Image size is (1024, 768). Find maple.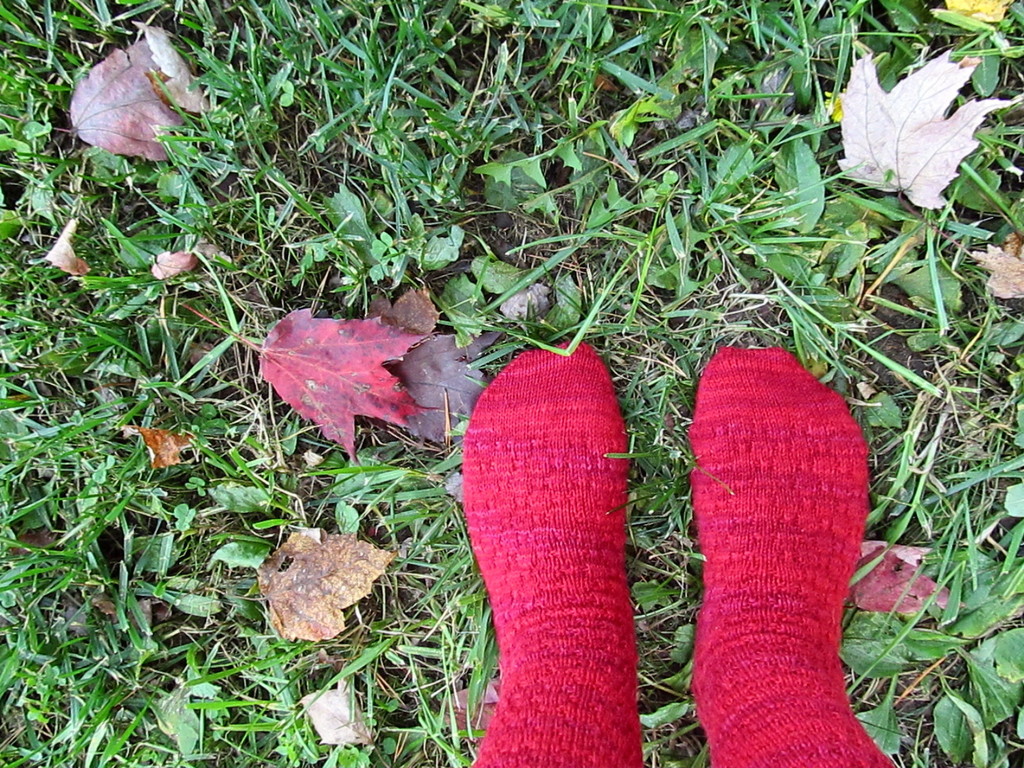
145/248/200/281.
